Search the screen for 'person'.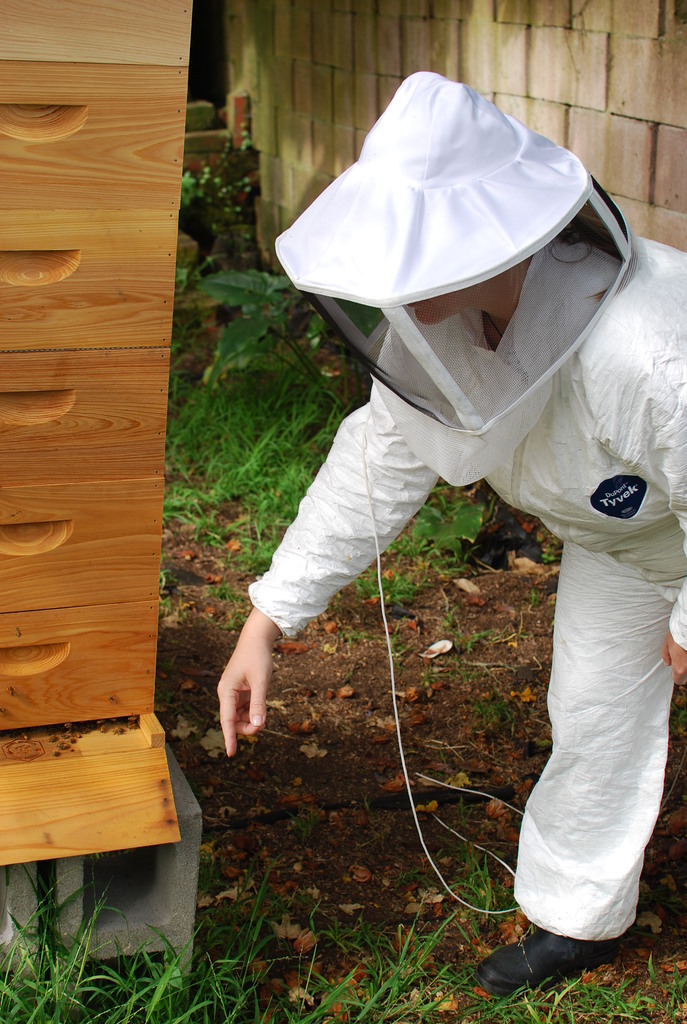
Found at Rect(214, 58, 684, 1020).
